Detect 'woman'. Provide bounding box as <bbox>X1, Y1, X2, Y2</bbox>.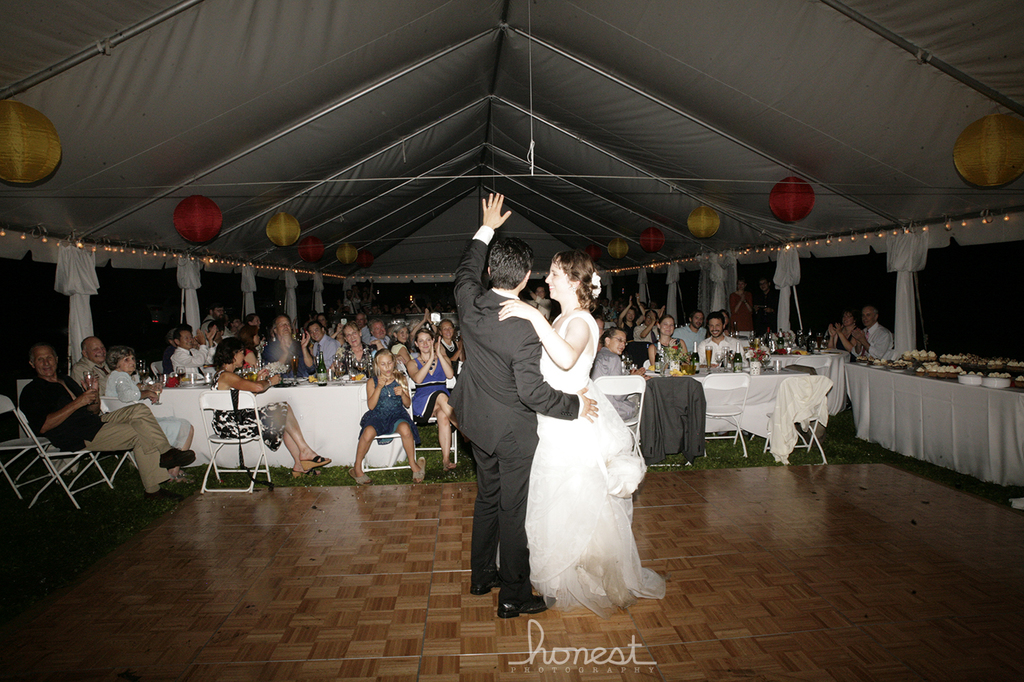
<bbox>720, 309, 730, 329</bbox>.
